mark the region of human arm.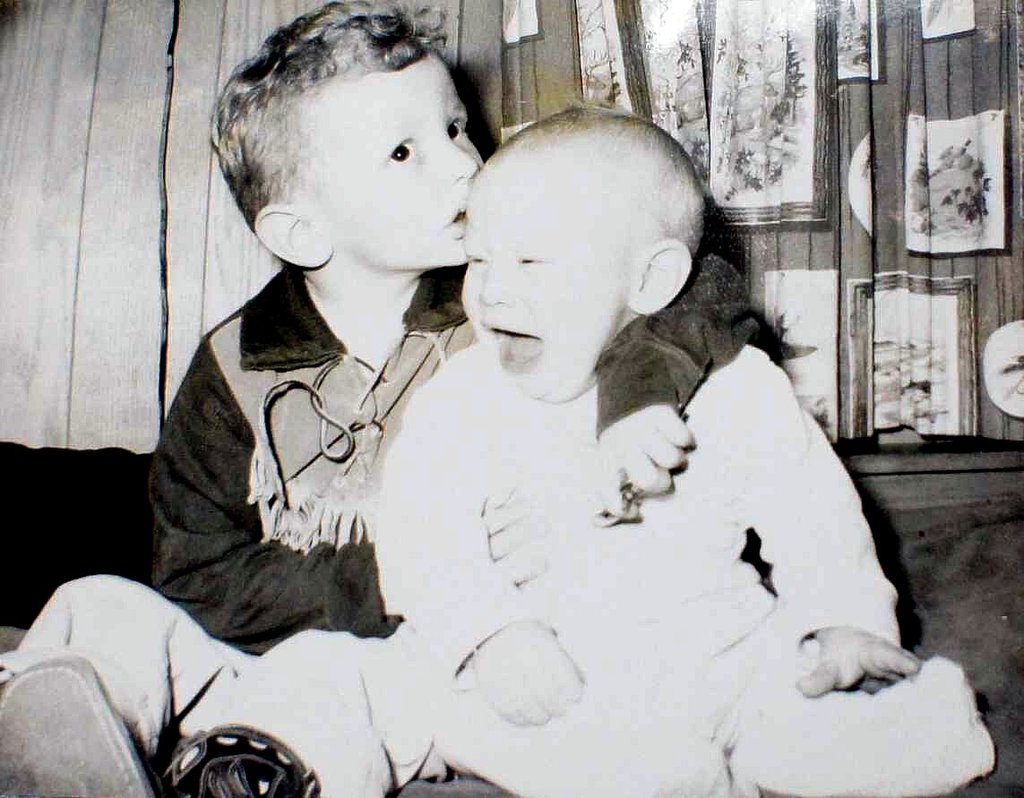
Region: {"left": 747, "top": 343, "right": 928, "bottom": 699}.
